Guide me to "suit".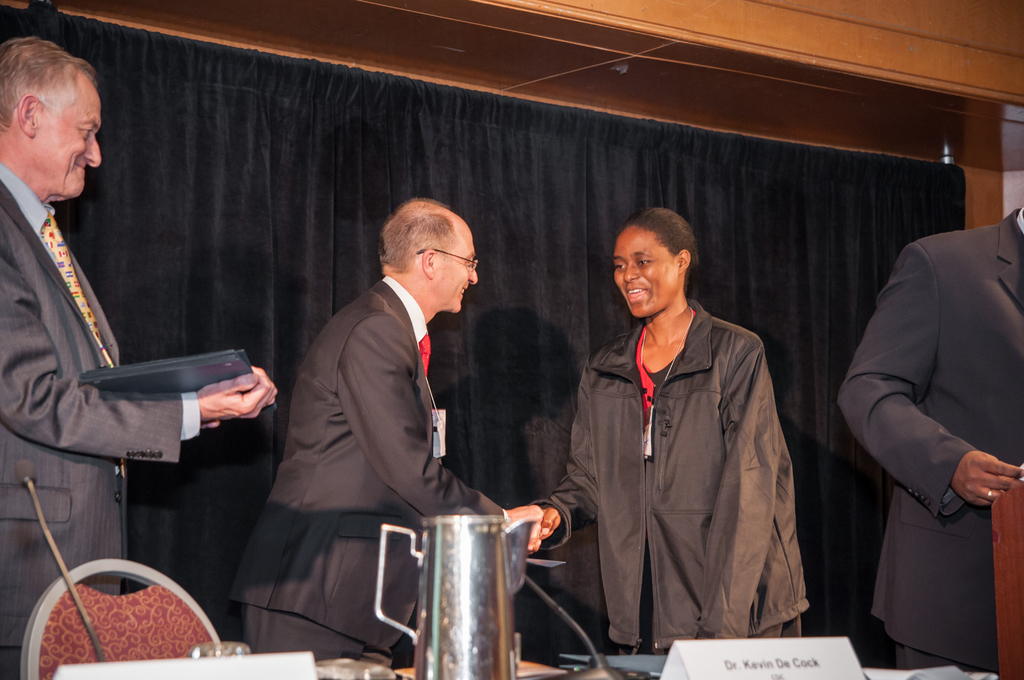
Guidance: BBox(235, 173, 518, 646).
